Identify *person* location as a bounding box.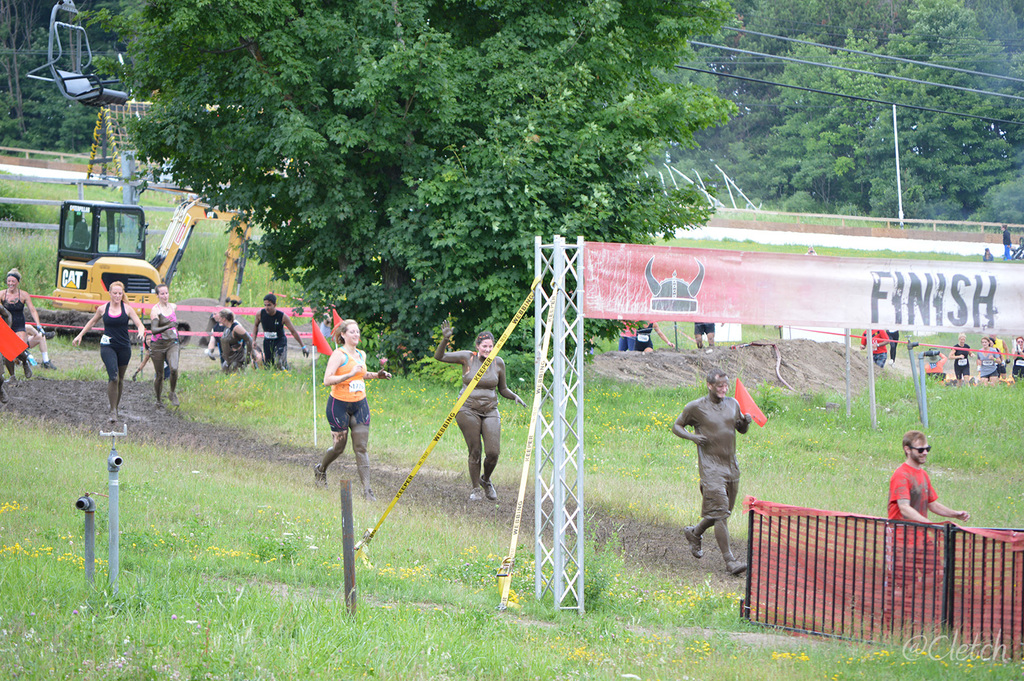
x1=310, y1=311, x2=374, y2=527.
